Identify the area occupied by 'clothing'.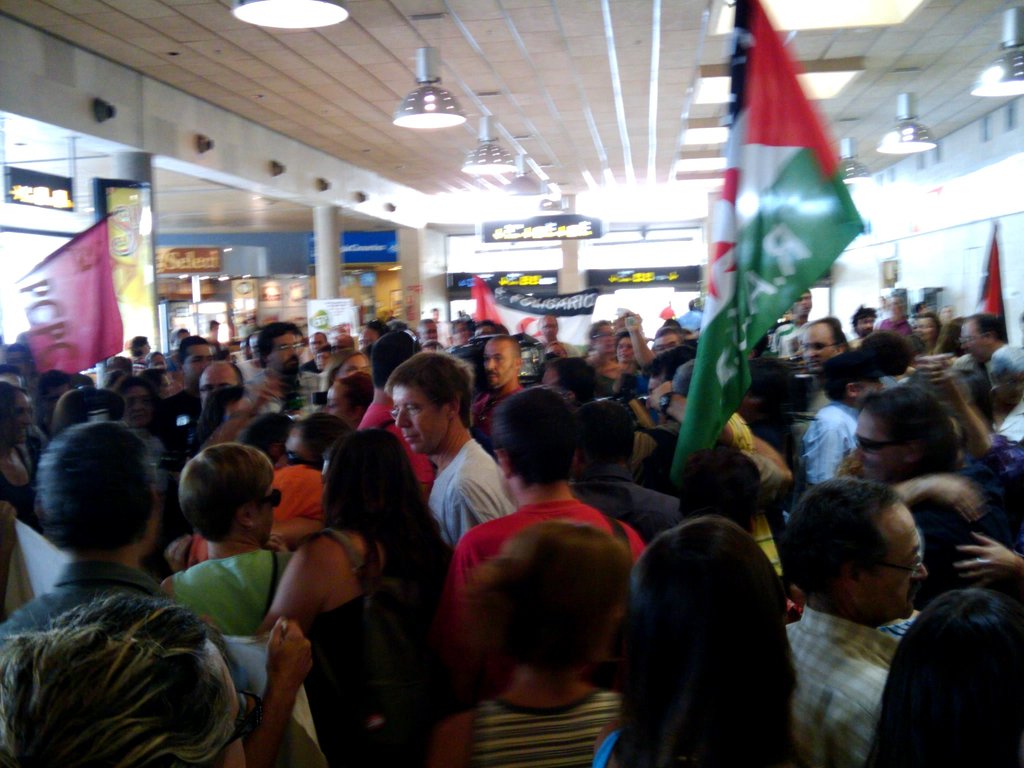
Area: <box>172,540,295,626</box>.
